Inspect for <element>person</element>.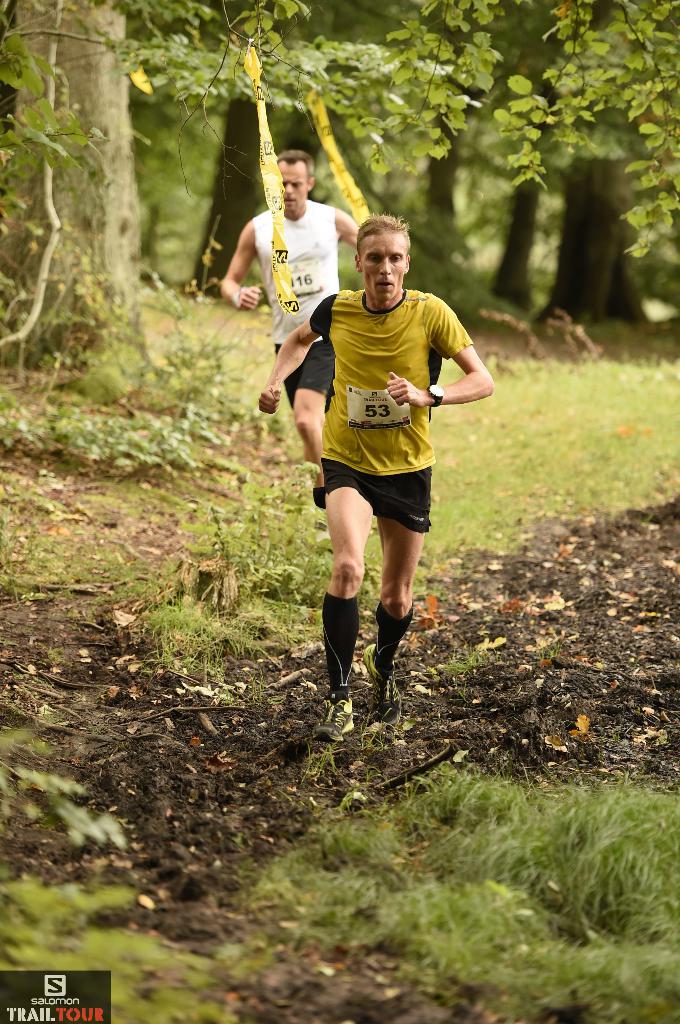
Inspection: select_region(215, 139, 364, 497).
